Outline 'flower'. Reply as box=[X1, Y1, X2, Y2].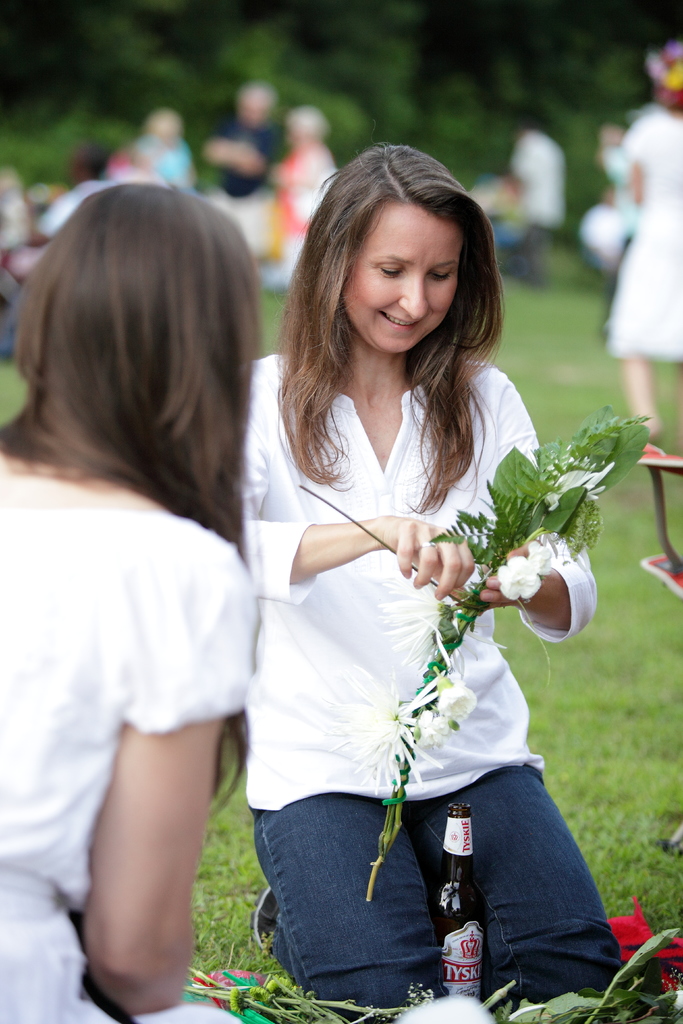
box=[415, 706, 457, 750].
